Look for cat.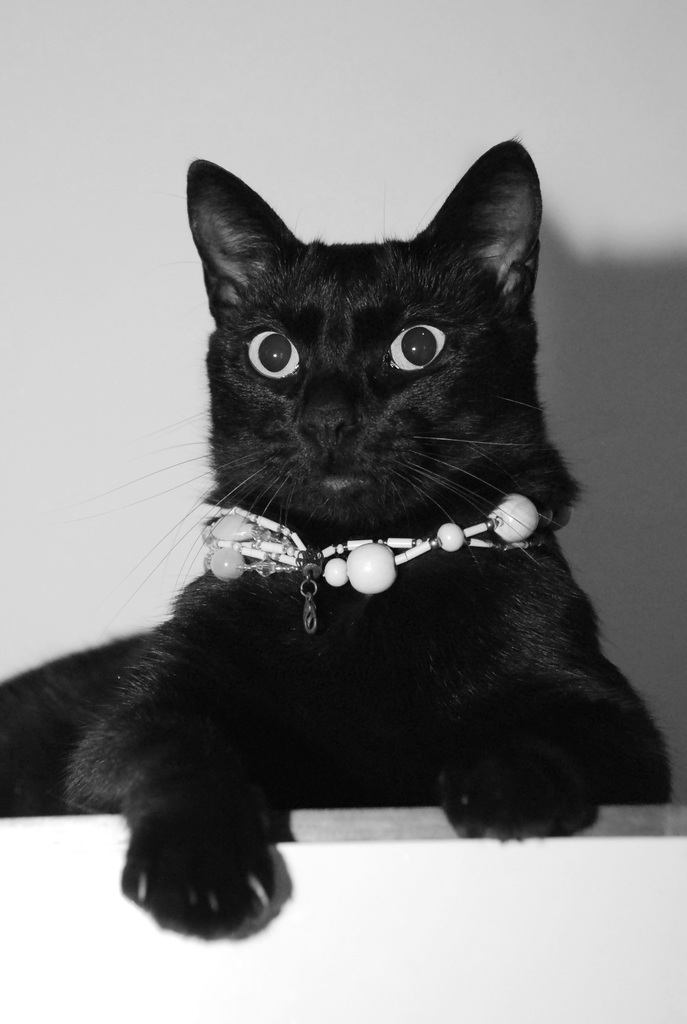
Found: l=4, t=141, r=675, b=949.
